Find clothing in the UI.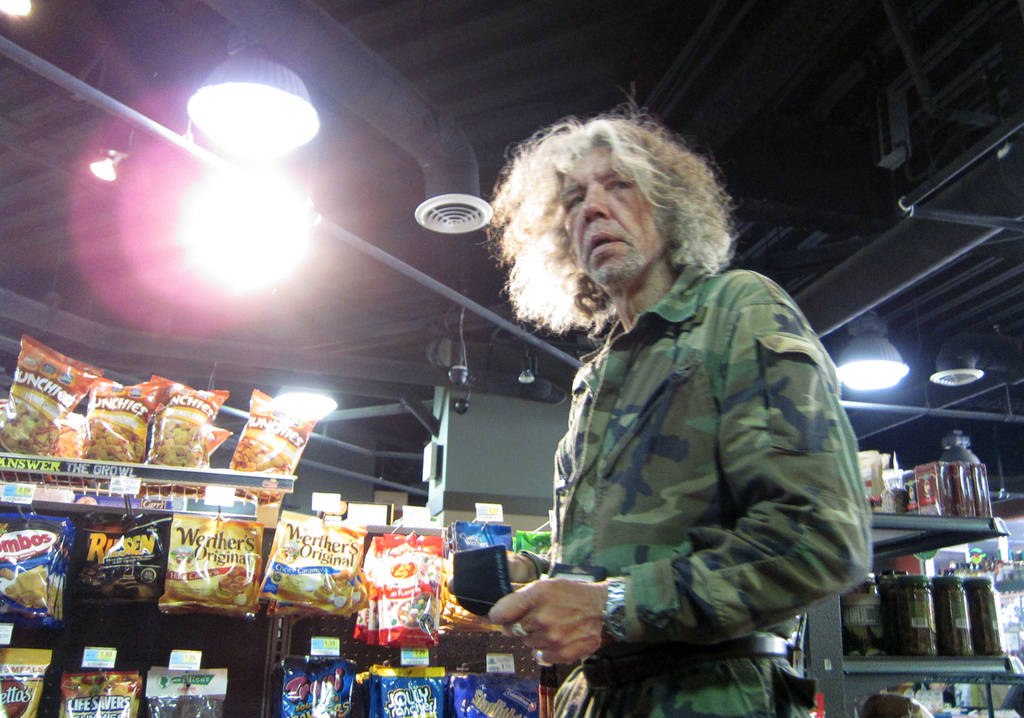
UI element at locate(465, 271, 880, 717).
